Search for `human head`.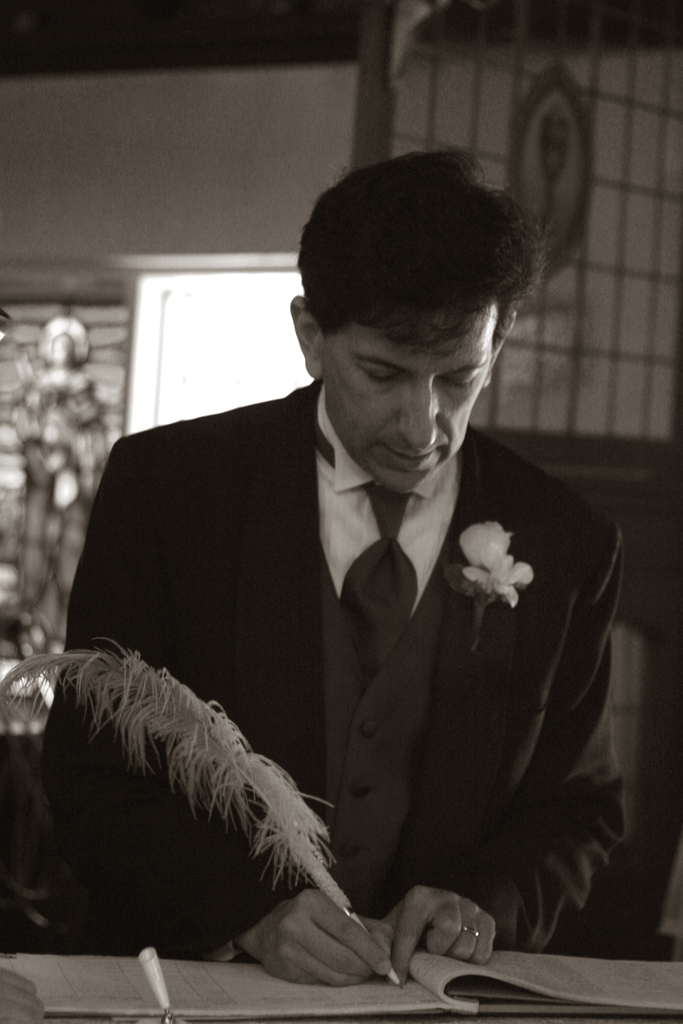
Found at [284,130,554,483].
